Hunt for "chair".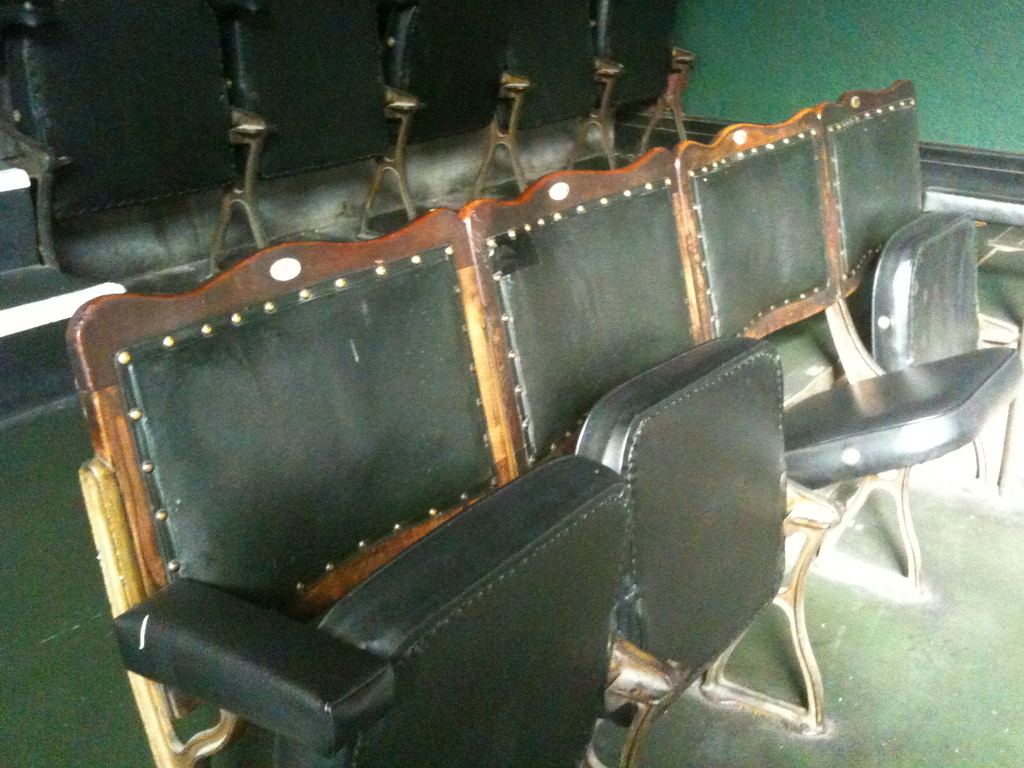
Hunted down at region(226, 0, 407, 277).
